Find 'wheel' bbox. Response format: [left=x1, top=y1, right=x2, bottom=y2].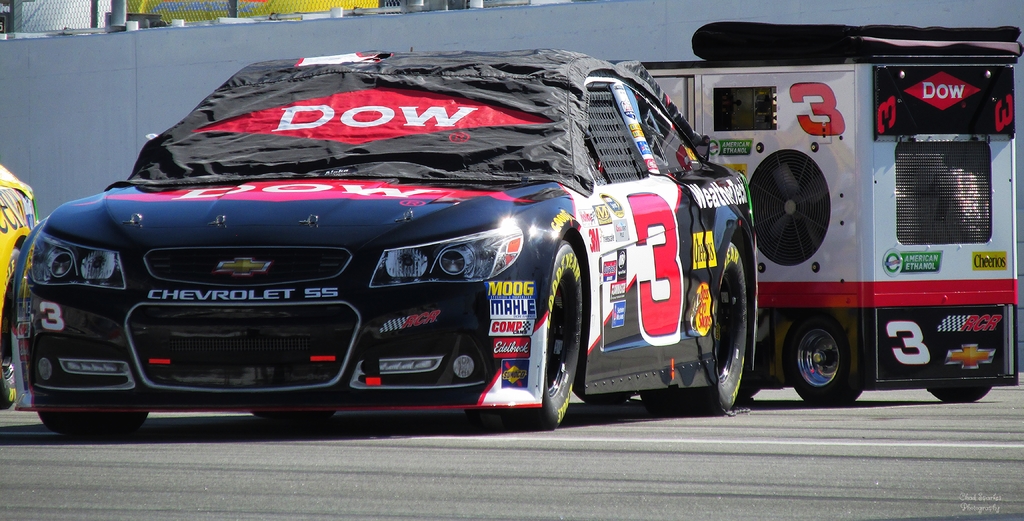
[left=788, top=318, right=861, bottom=404].
